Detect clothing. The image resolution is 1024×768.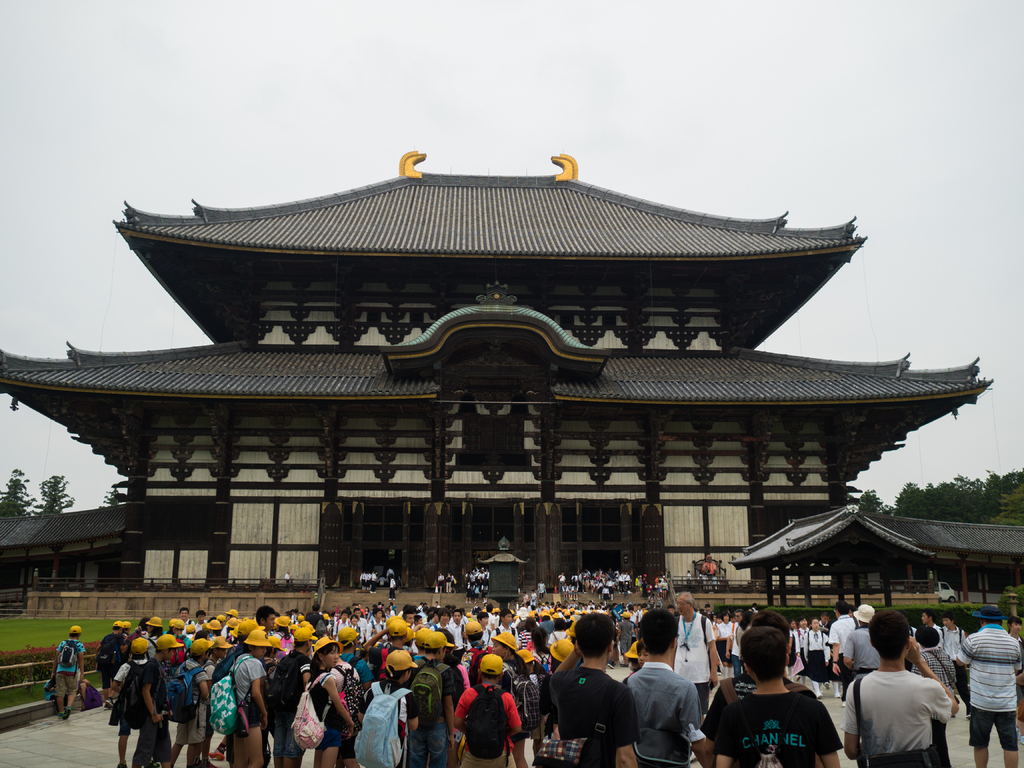
box=[840, 625, 884, 683].
